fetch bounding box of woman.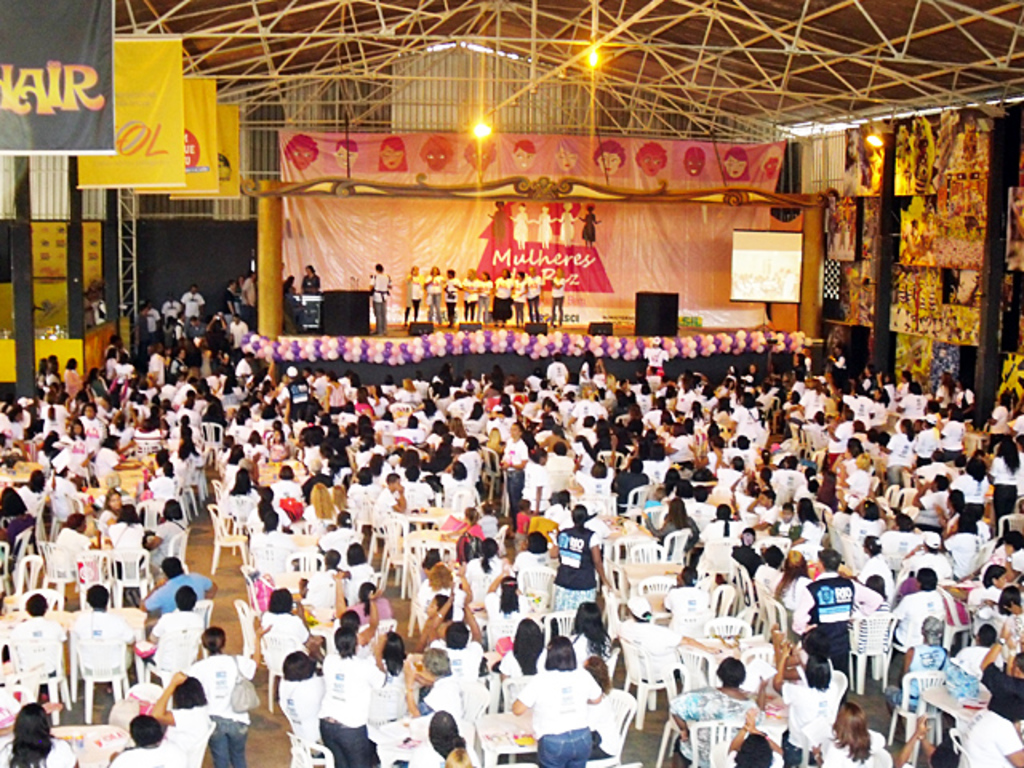
Bbox: x1=846, y1=501, x2=885, y2=541.
